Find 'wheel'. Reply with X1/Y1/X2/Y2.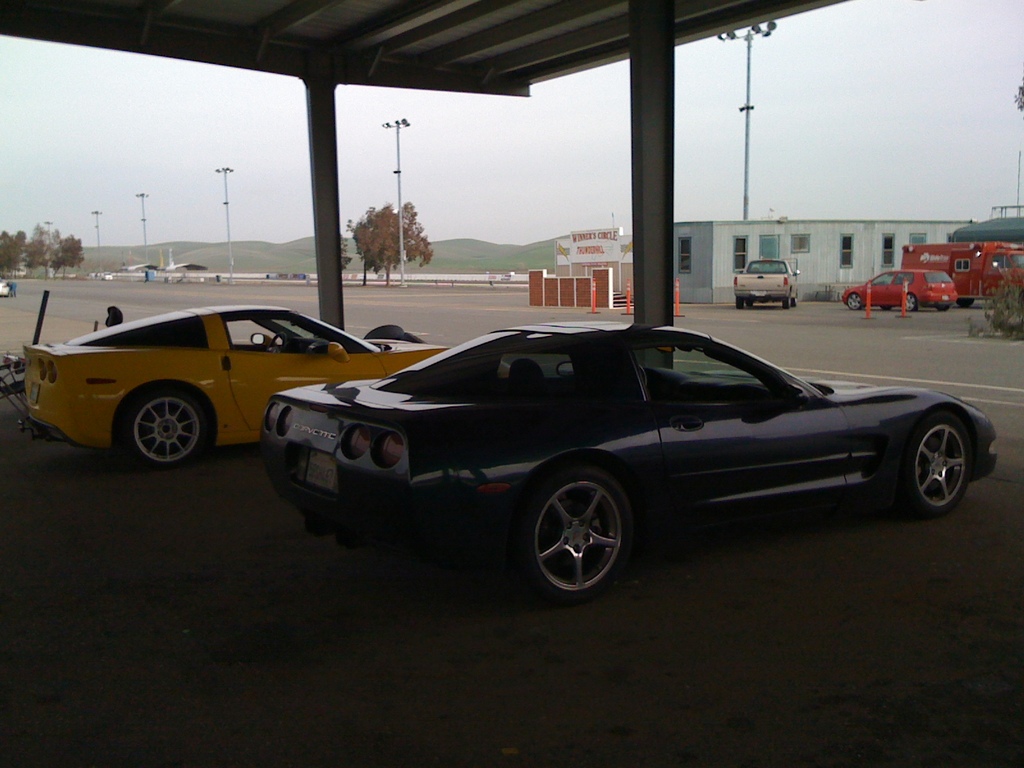
938/307/949/312.
